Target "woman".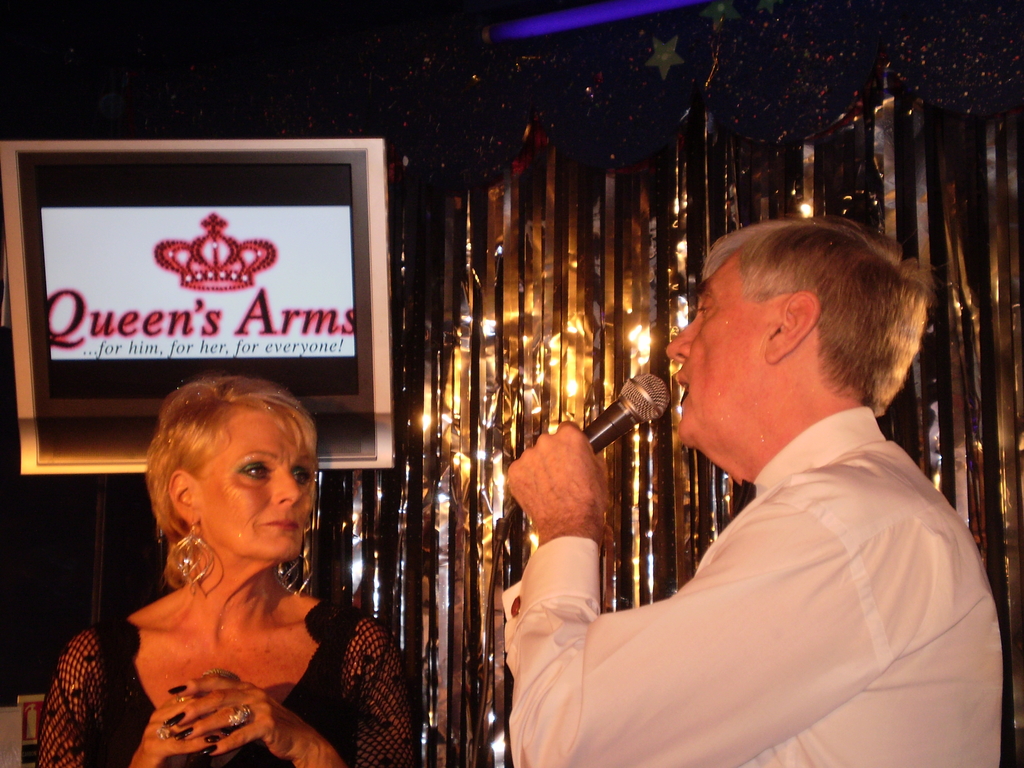
Target region: Rect(76, 352, 367, 760).
